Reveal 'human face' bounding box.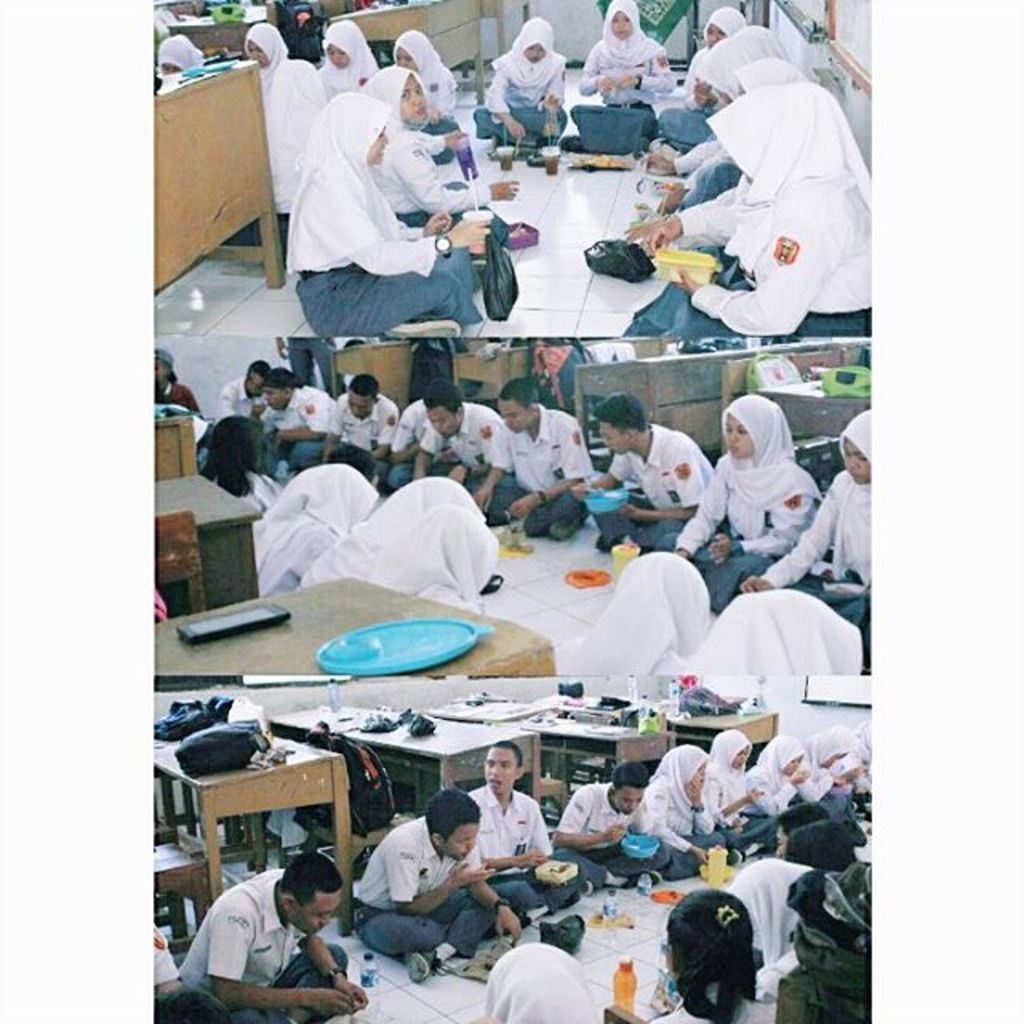
Revealed: <box>730,744,739,766</box>.
